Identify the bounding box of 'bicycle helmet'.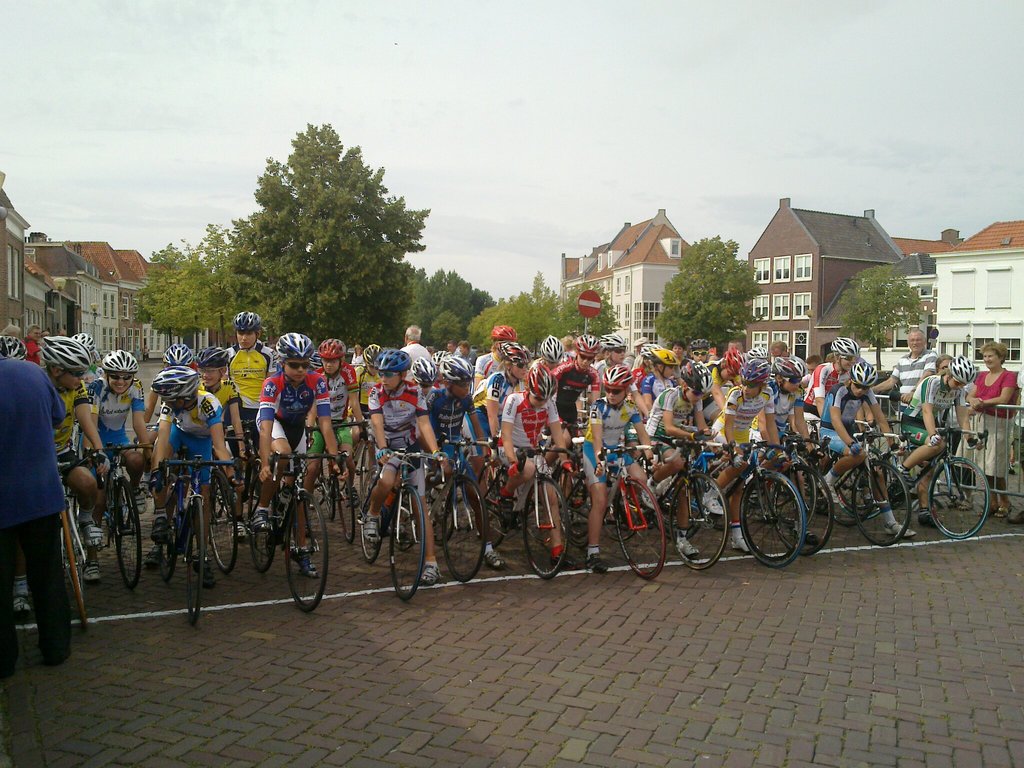
detection(836, 339, 852, 353).
